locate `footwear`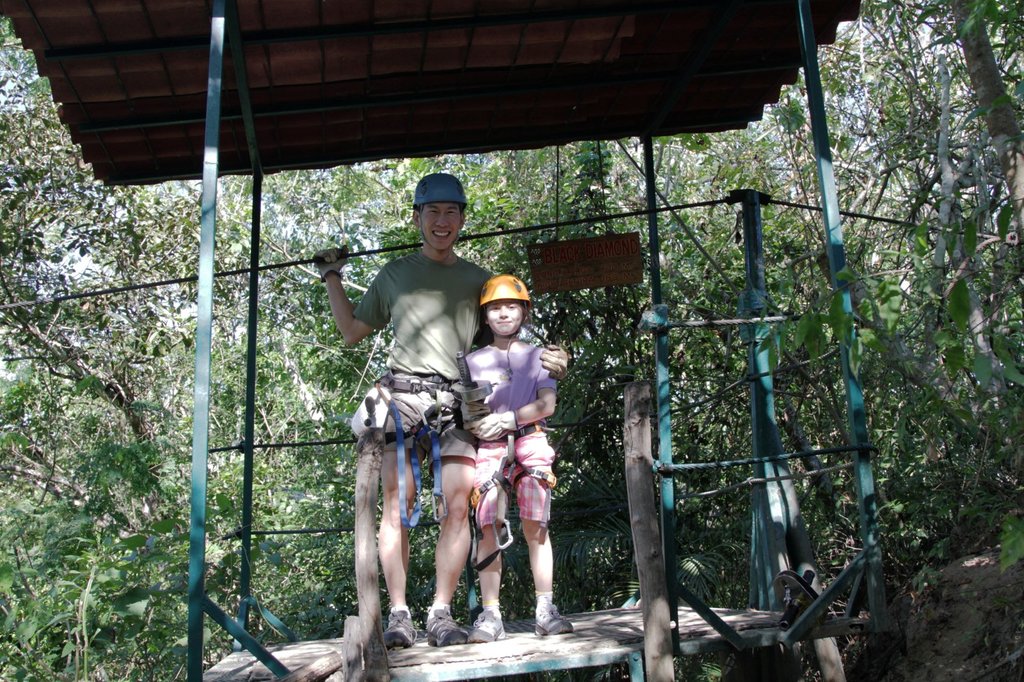
[423, 603, 469, 648]
